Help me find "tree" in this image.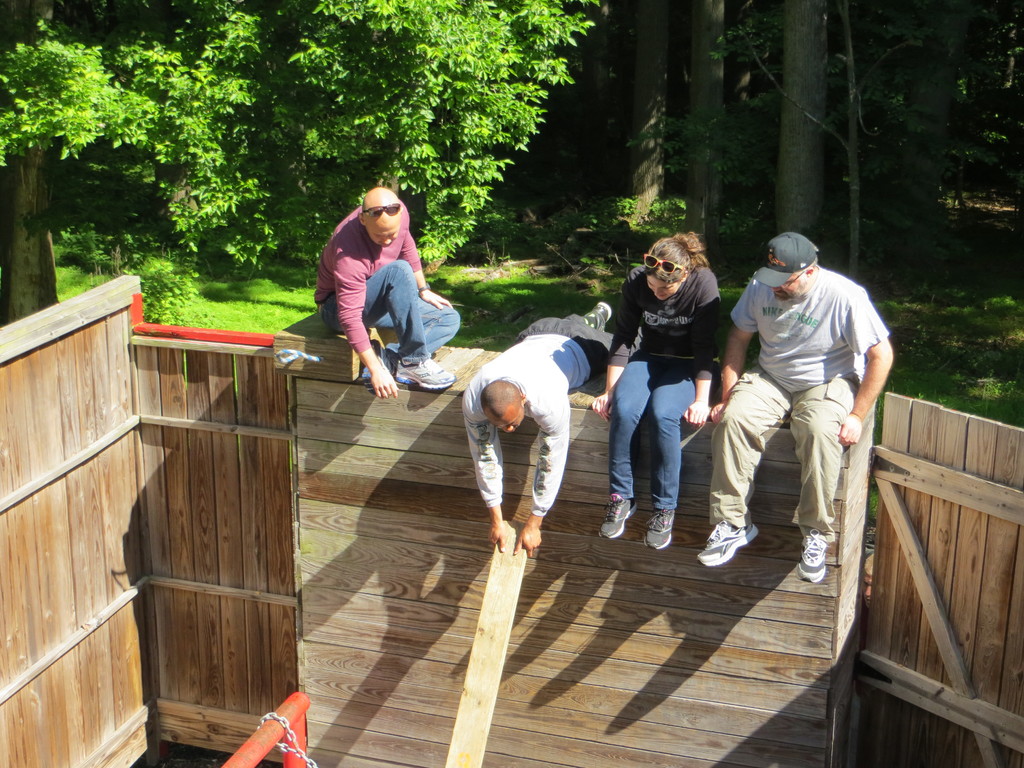
Found it: (left=0, top=0, right=614, bottom=318).
